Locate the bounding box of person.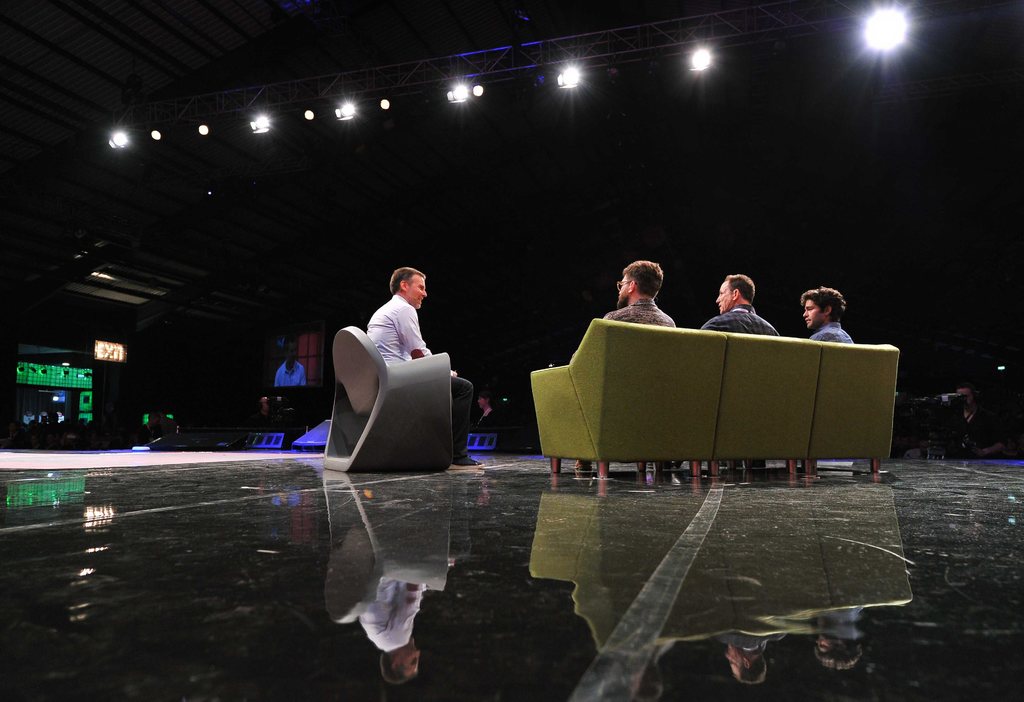
Bounding box: detection(951, 379, 1017, 460).
